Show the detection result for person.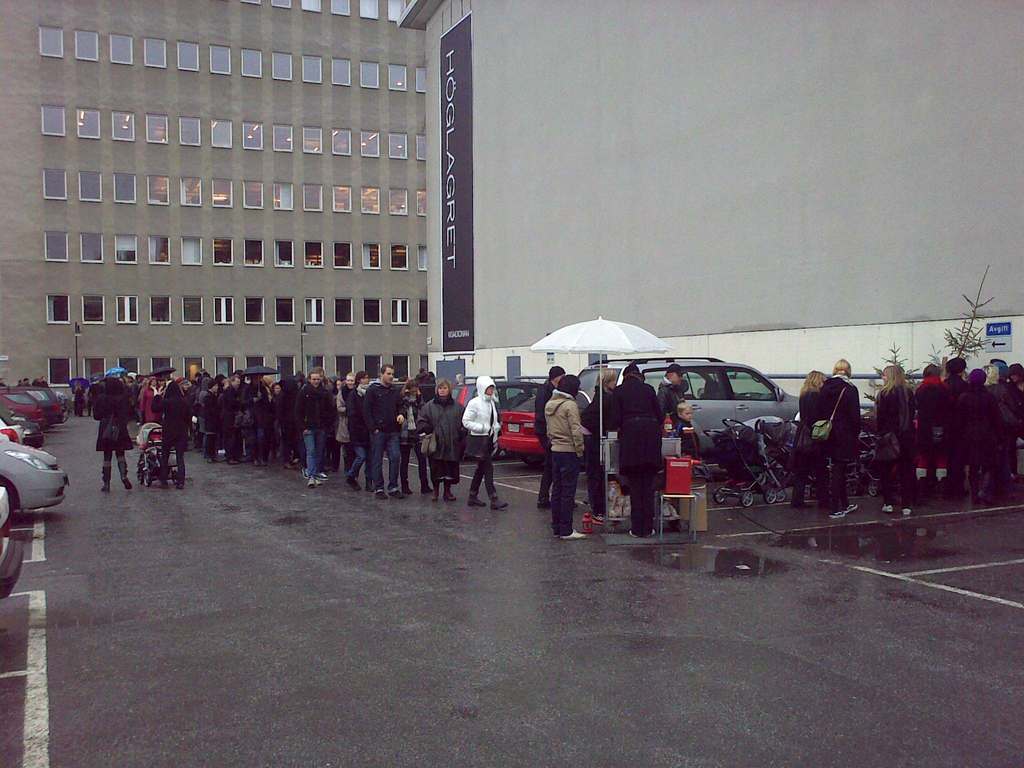
(x1=655, y1=362, x2=684, y2=422).
